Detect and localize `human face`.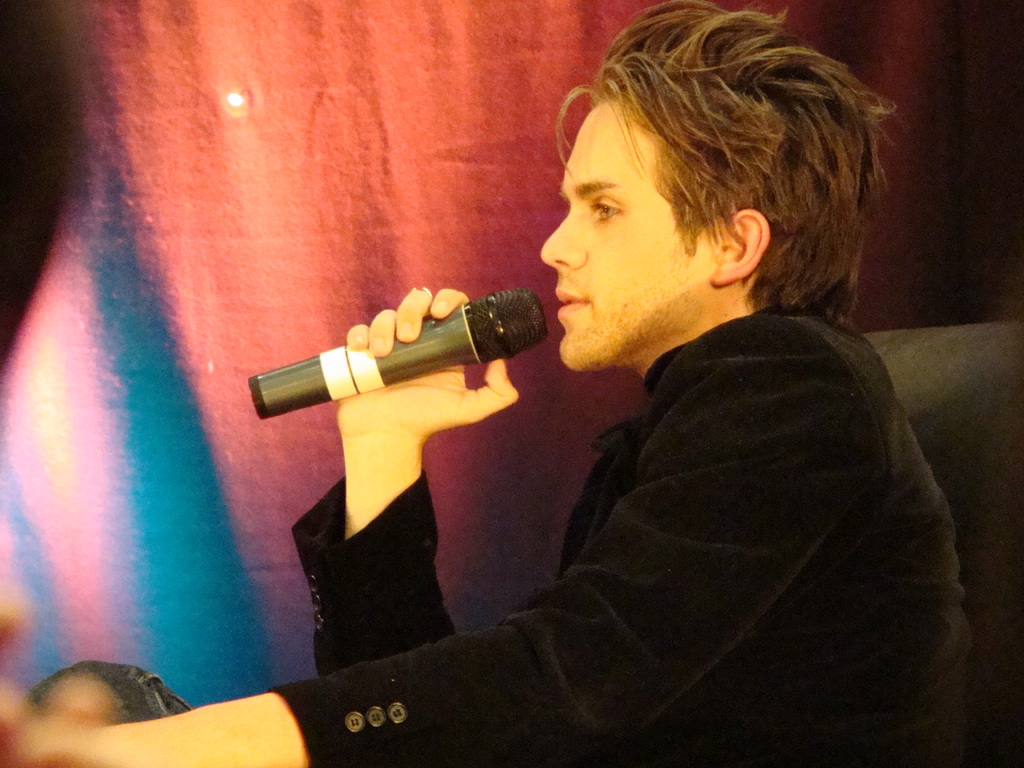
Localized at pyautogui.locateOnScreen(539, 97, 711, 371).
